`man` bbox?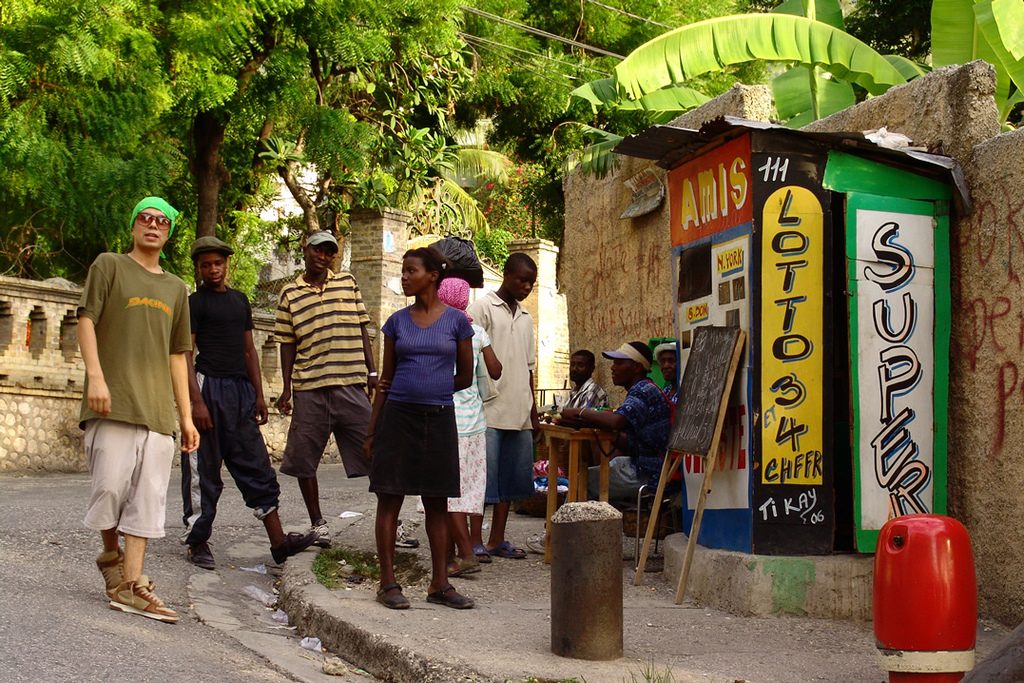
region(546, 339, 669, 516)
